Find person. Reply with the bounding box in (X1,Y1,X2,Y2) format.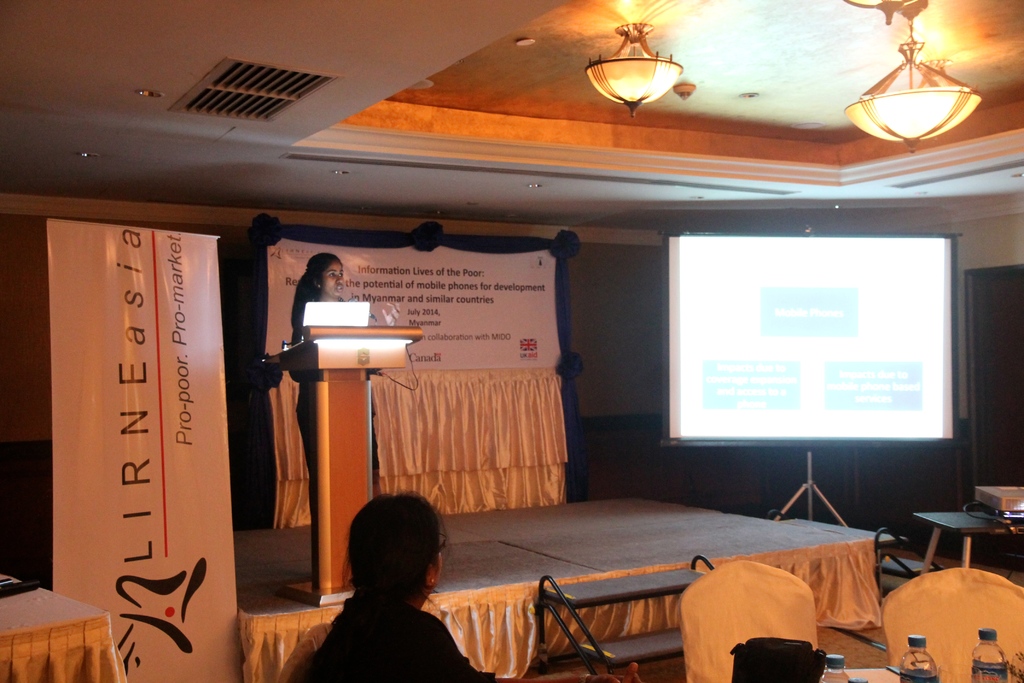
(310,491,463,682).
